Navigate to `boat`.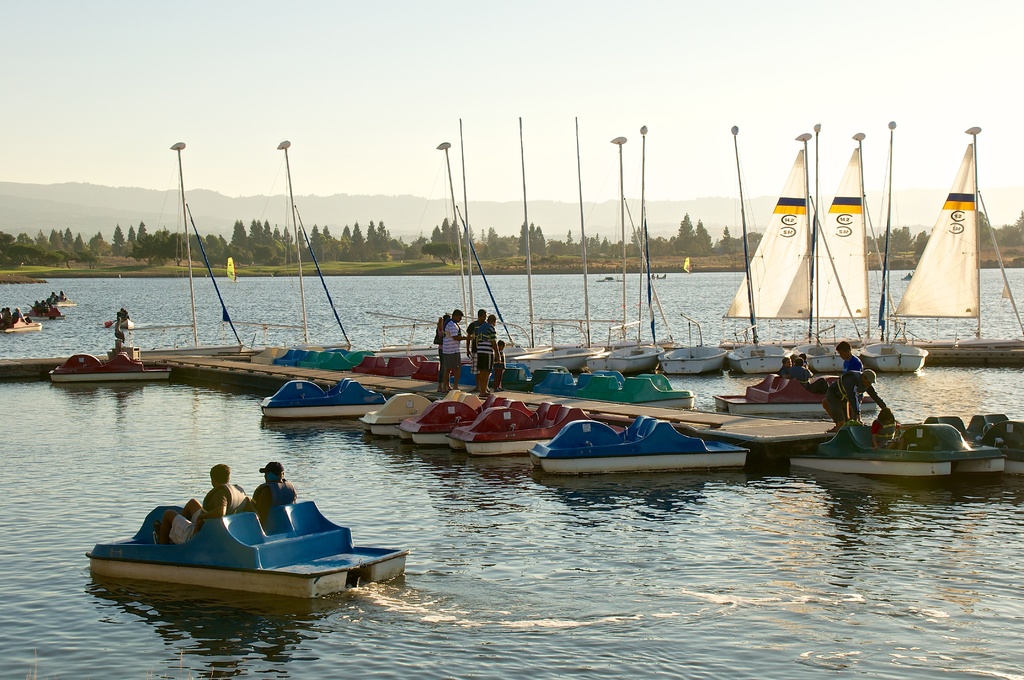
Navigation target: locate(111, 316, 138, 334).
